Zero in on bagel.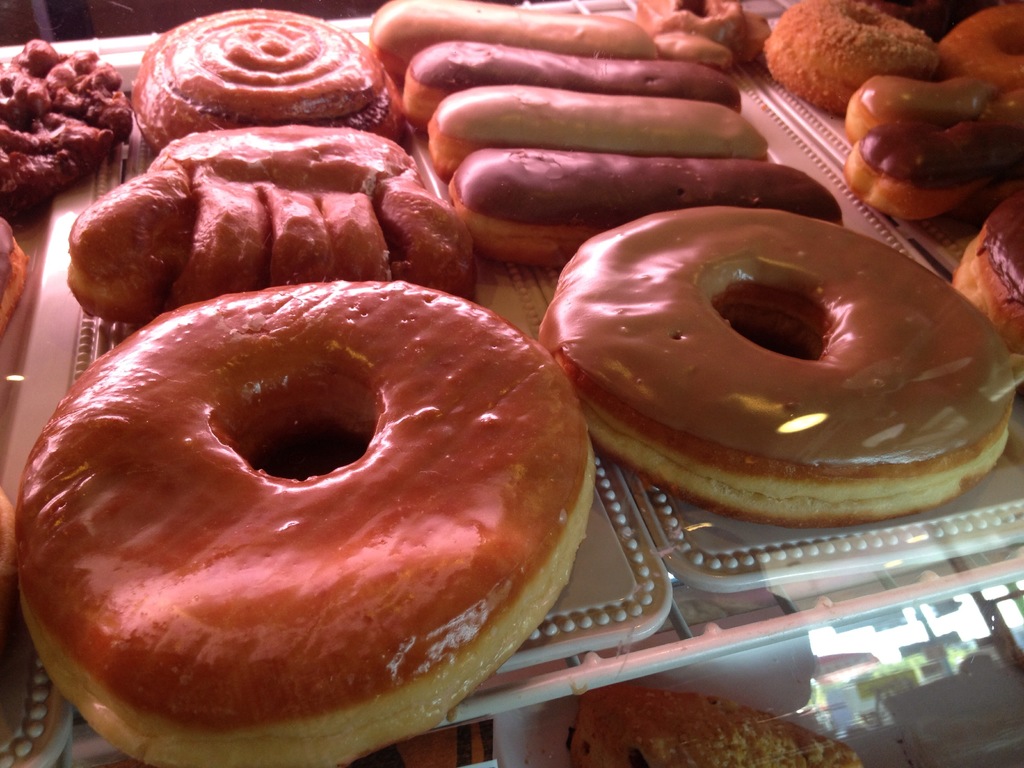
Zeroed in: (left=543, top=205, right=1020, bottom=527).
